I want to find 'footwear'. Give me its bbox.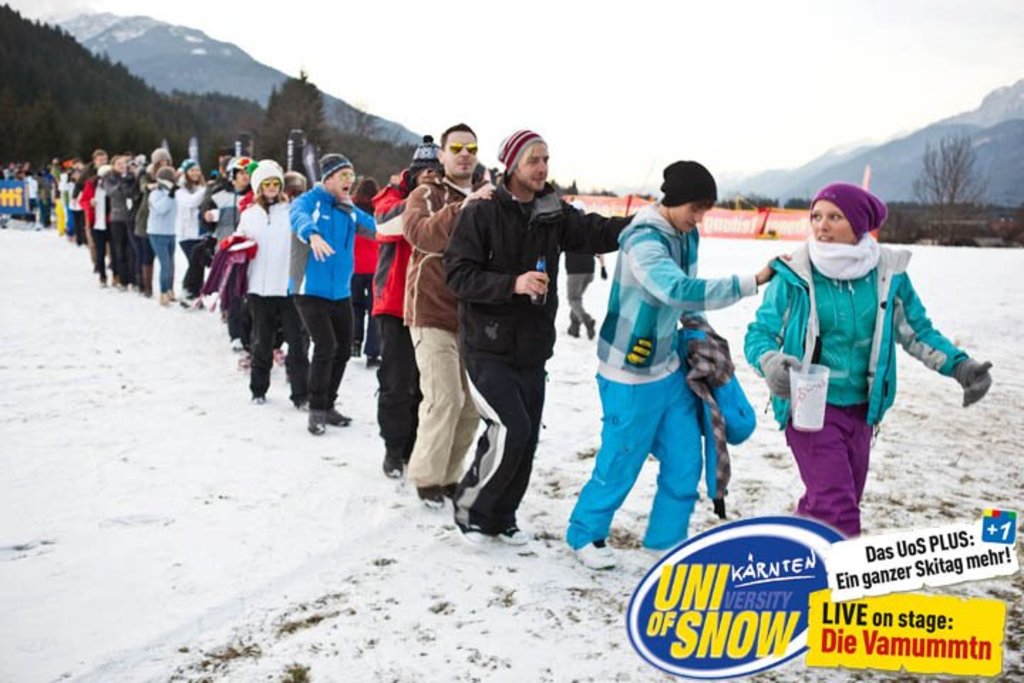
rect(643, 548, 673, 562).
